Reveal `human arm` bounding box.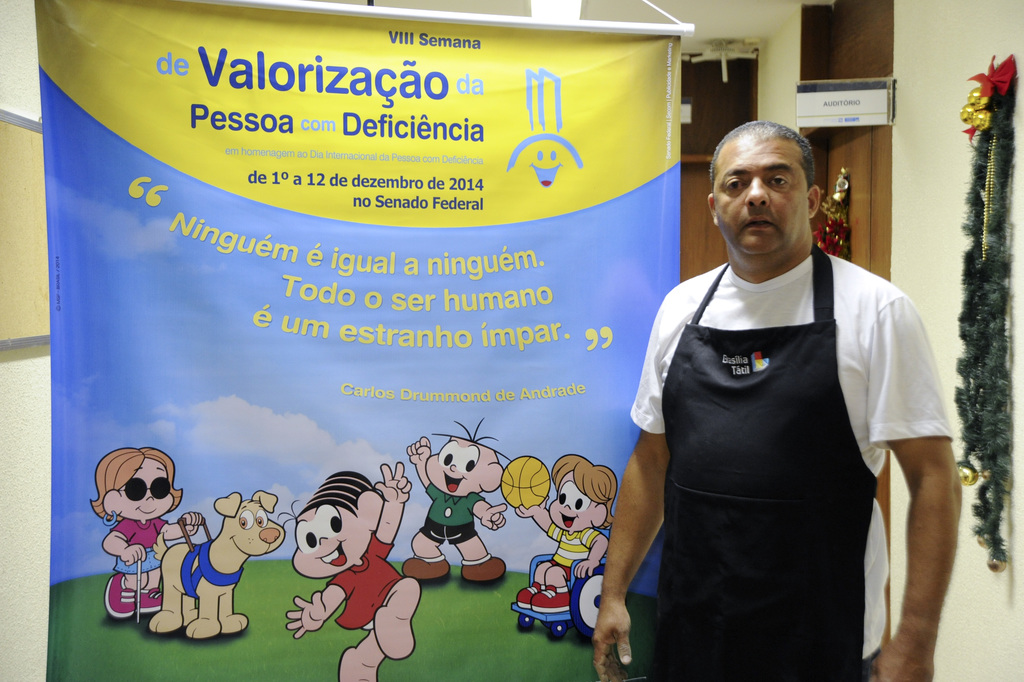
Revealed: 370 453 416 561.
